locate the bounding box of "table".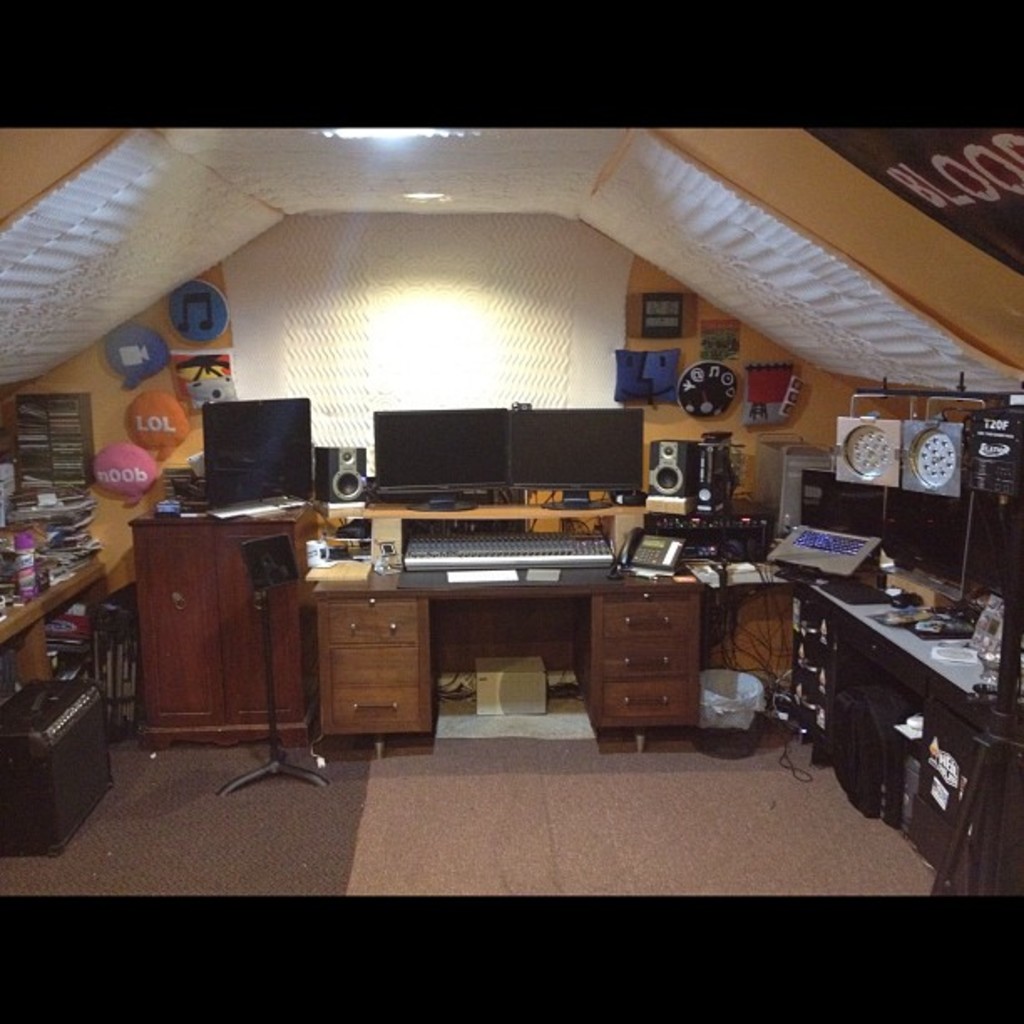
Bounding box: bbox(306, 542, 800, 761).
